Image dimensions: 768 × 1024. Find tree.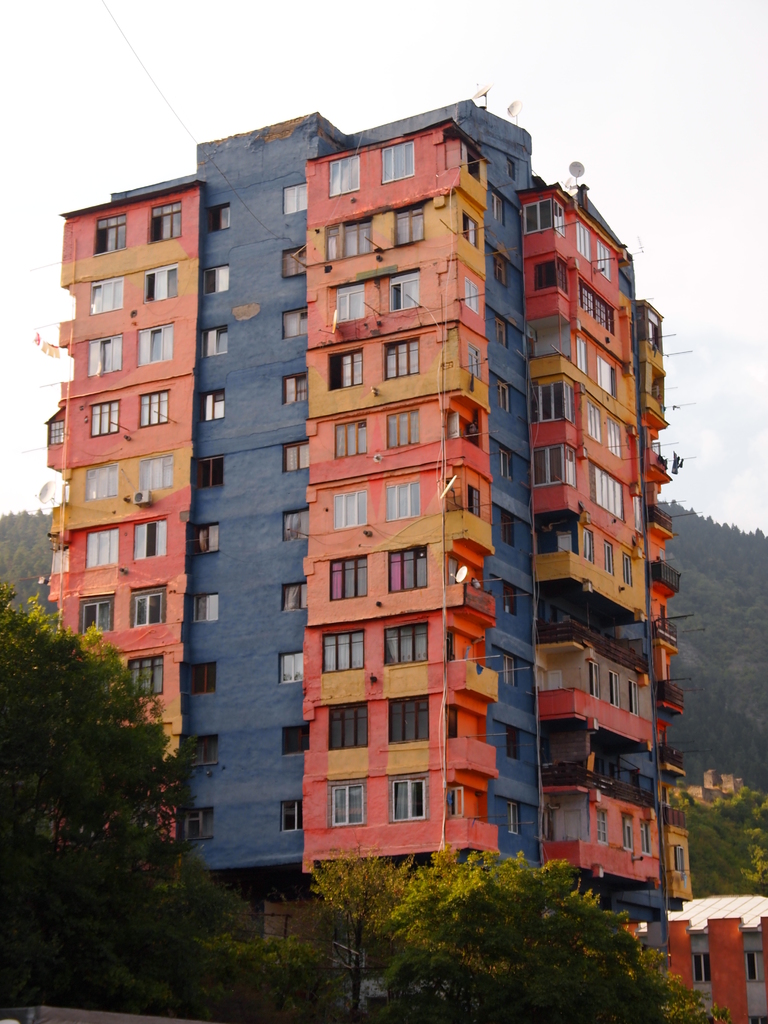
locate(15, 527, 204, 941).
